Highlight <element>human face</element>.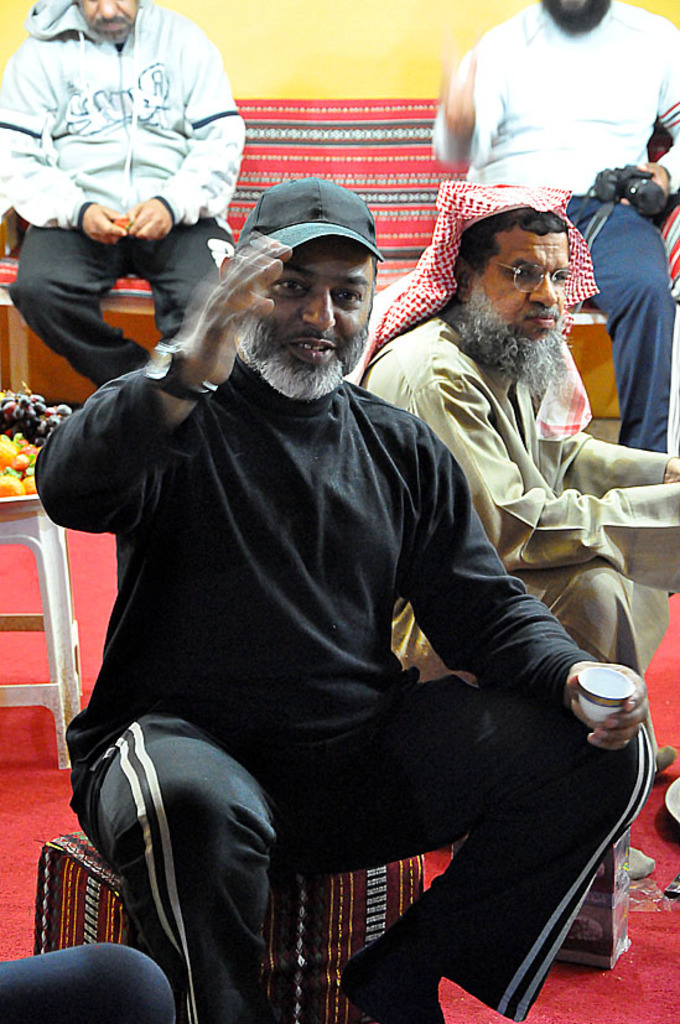
Highlighted region: <region>69, 0, 141, 38</region>.
